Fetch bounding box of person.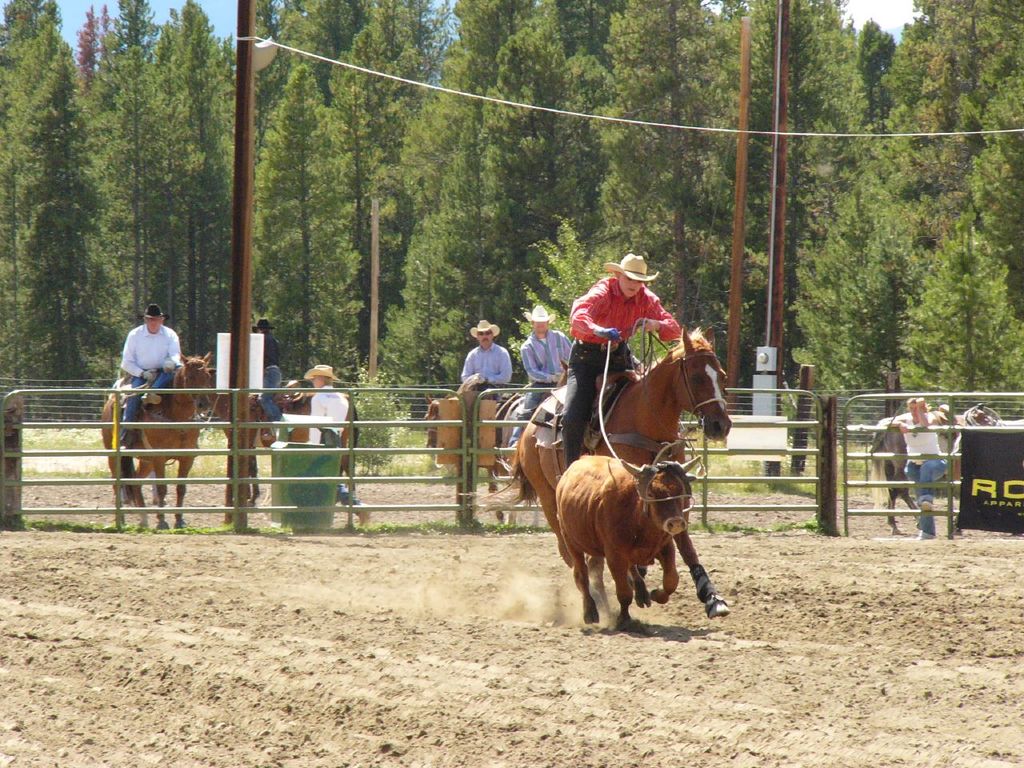
Bbox: select_region(886, 394, 961, 532).
